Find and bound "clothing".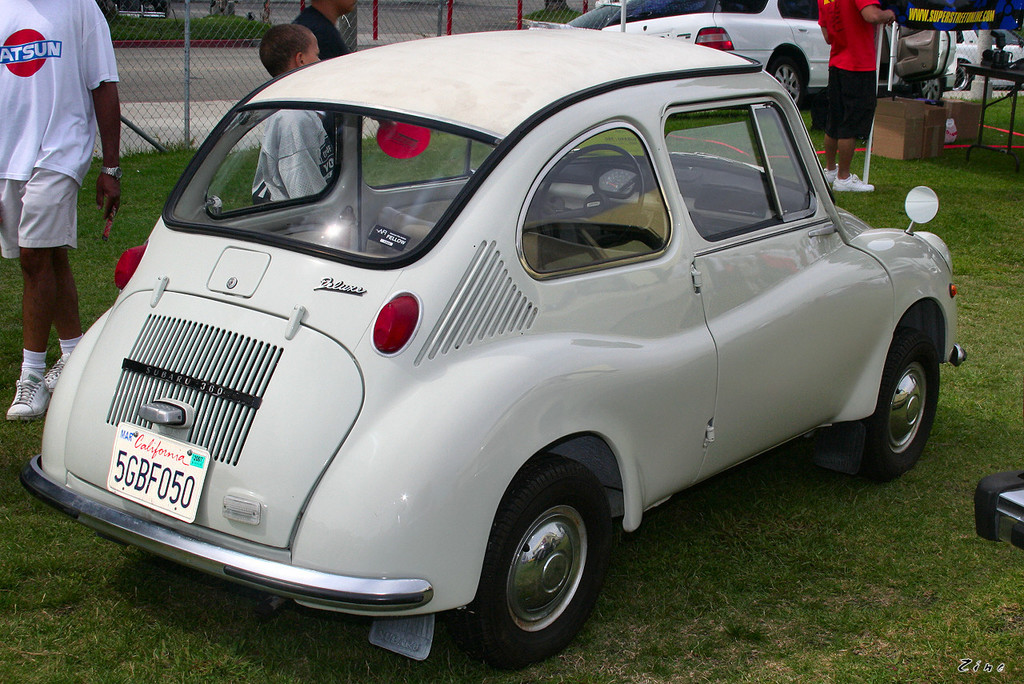
Bound: x1=815, y1=0, x2=880, y2=142.
